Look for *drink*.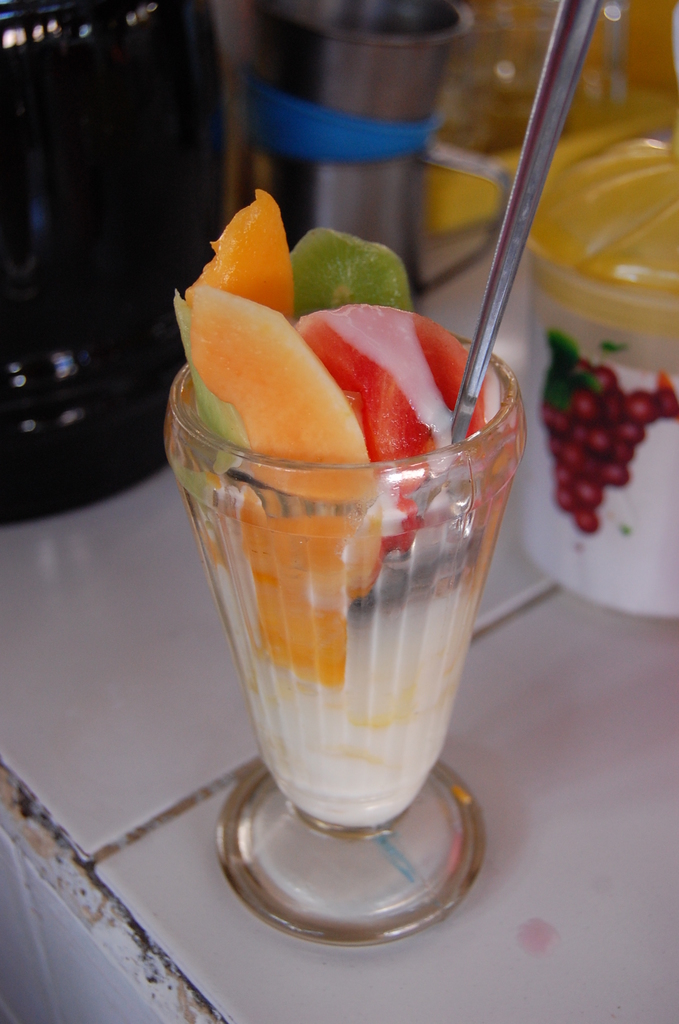
Found: (x1=143, y1=176, x2=554, y2=982).
